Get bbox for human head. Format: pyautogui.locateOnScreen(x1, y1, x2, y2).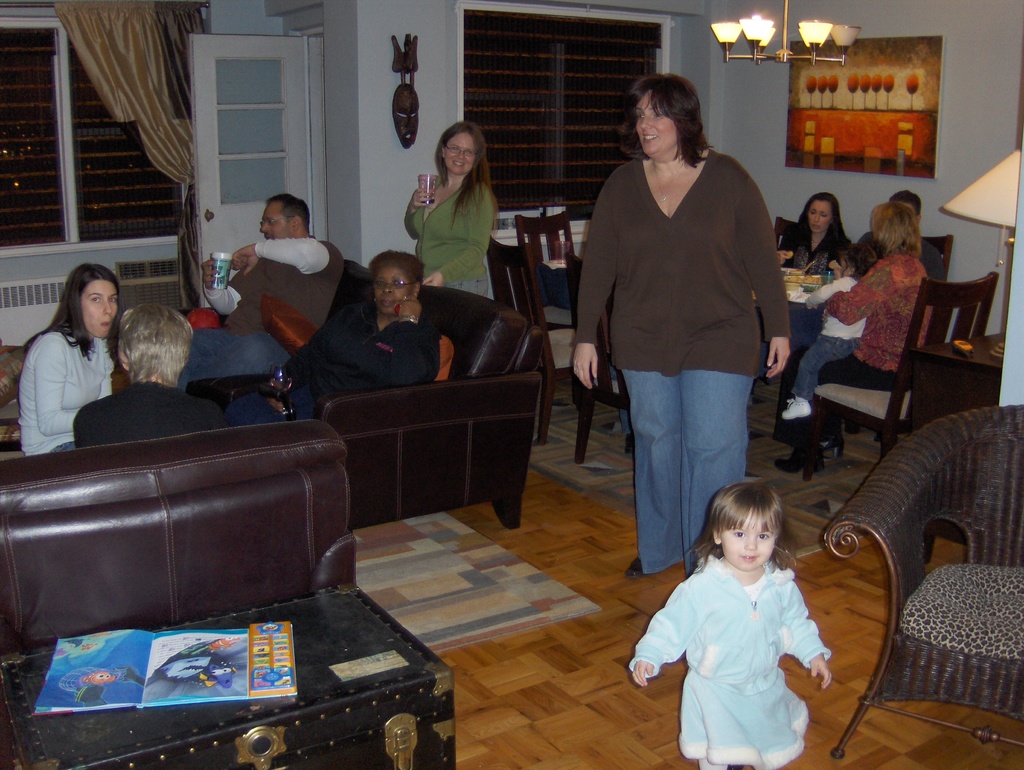
pyautogui.locateOnScreen(616, 72, 707, 164).
